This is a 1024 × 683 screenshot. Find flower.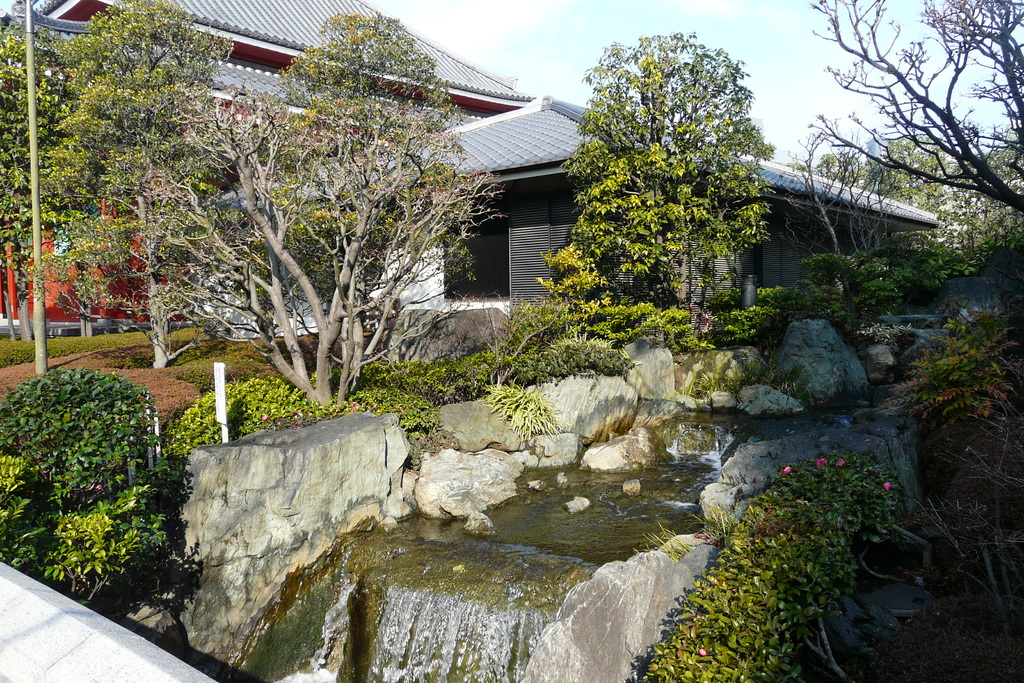
Bounding box: x1=833 y1=460 x2=841 y2=468.
